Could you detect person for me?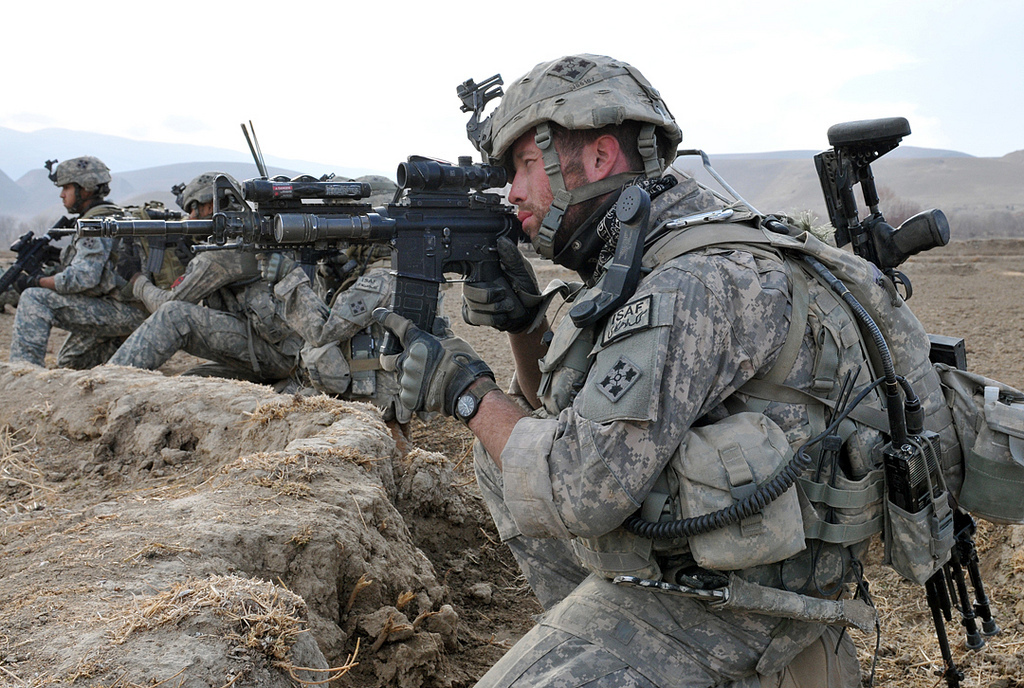
Detection result: detection(11, 160, 151, 373).
